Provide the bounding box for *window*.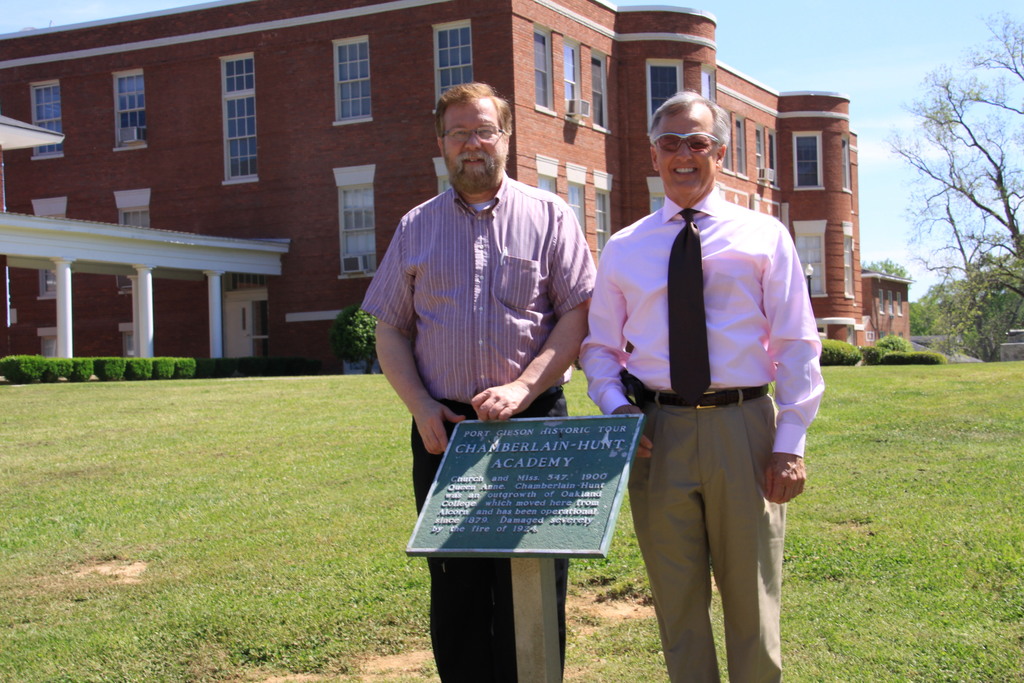
l=724, t=115, r=730, b=163.
